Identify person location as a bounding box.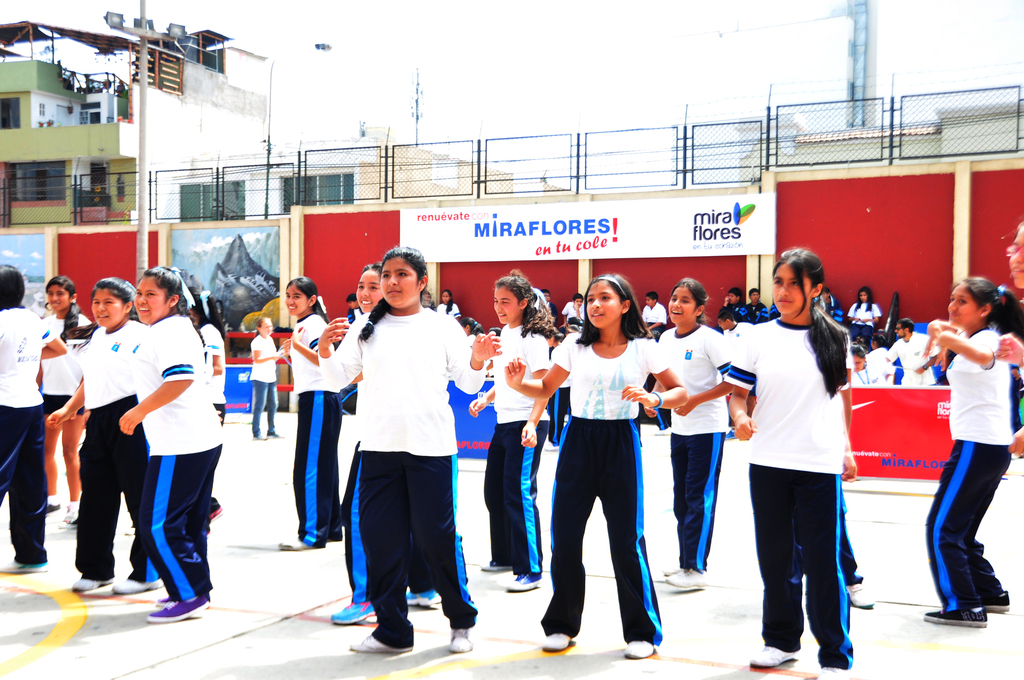
select_region(248, 319, 285, 441).
